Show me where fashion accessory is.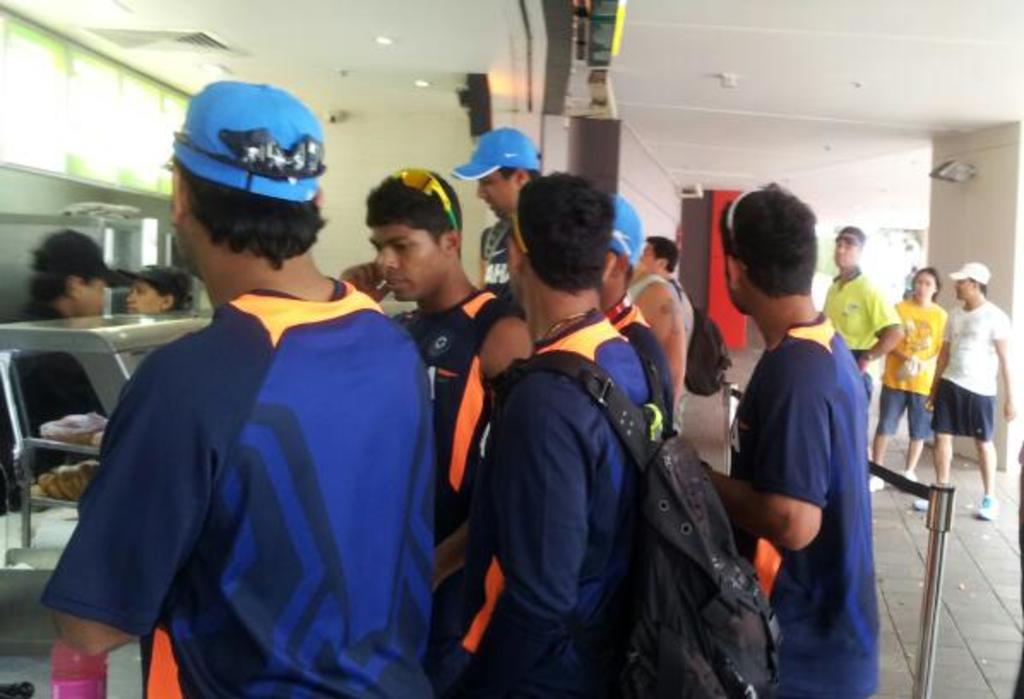
fashion accessory is at box=[33, 230, 125, 286].
